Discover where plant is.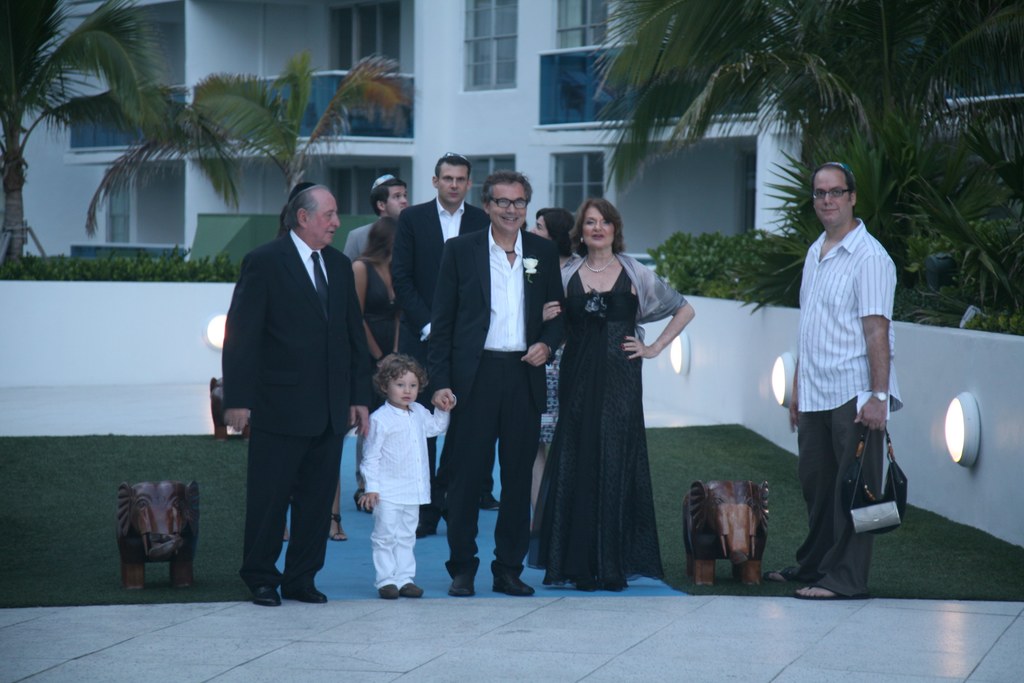
Discovered at 722/219/782/306.
